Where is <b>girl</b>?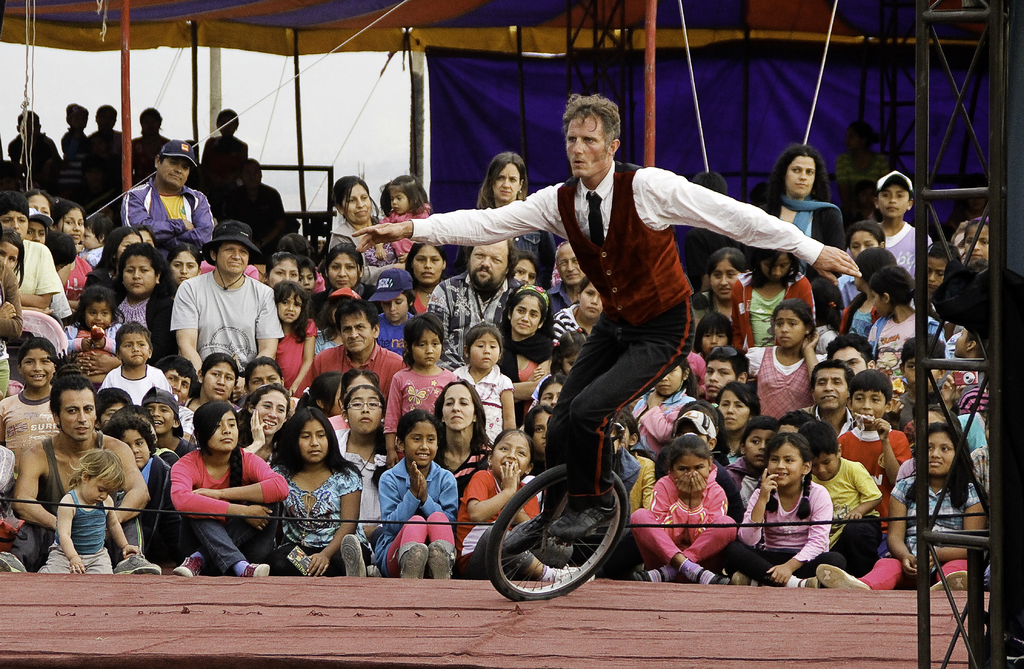
crop(295, 258, 318, 291).
